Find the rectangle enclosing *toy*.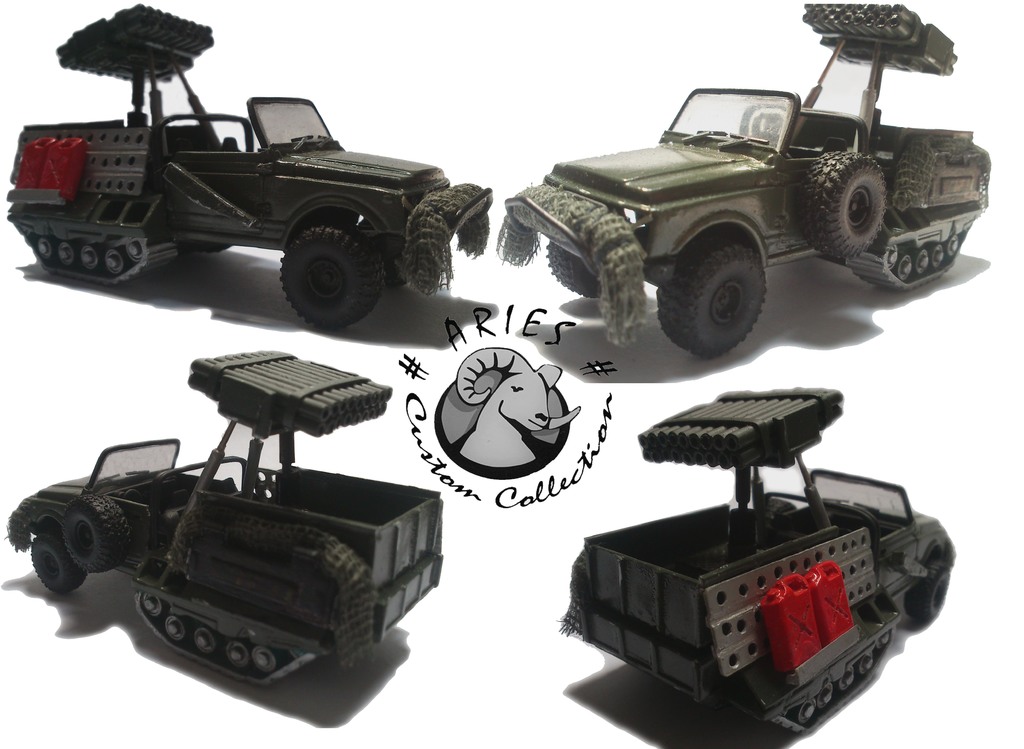
506/3/988/355.
